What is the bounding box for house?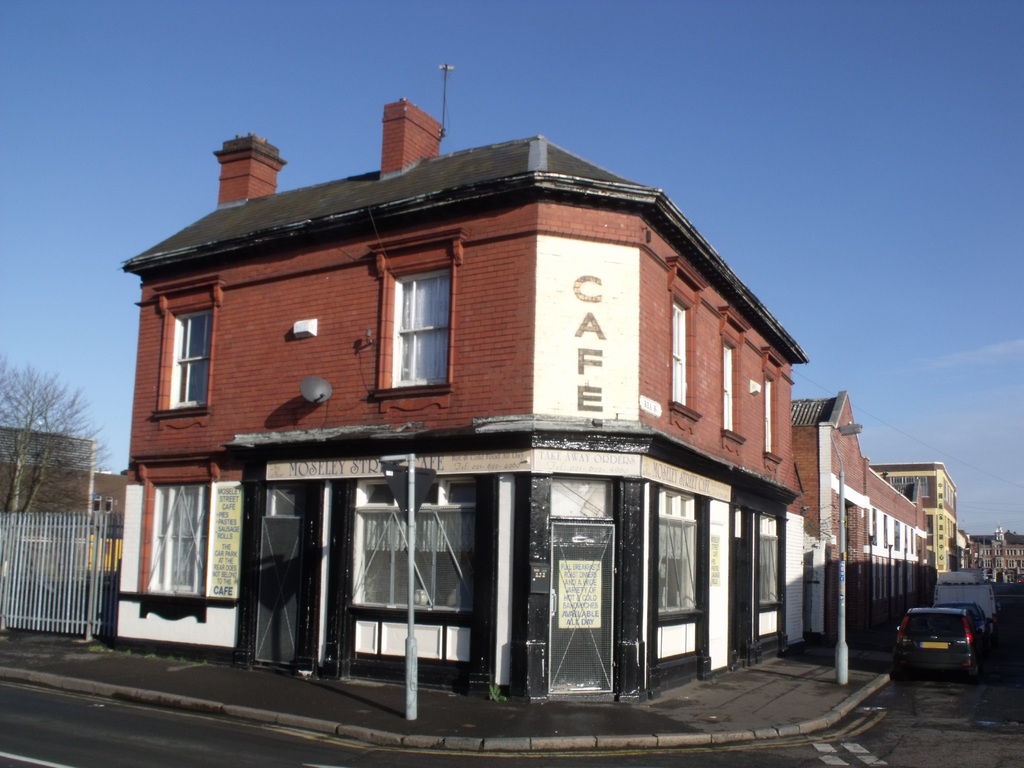
region(868, 462, 961, 568).
